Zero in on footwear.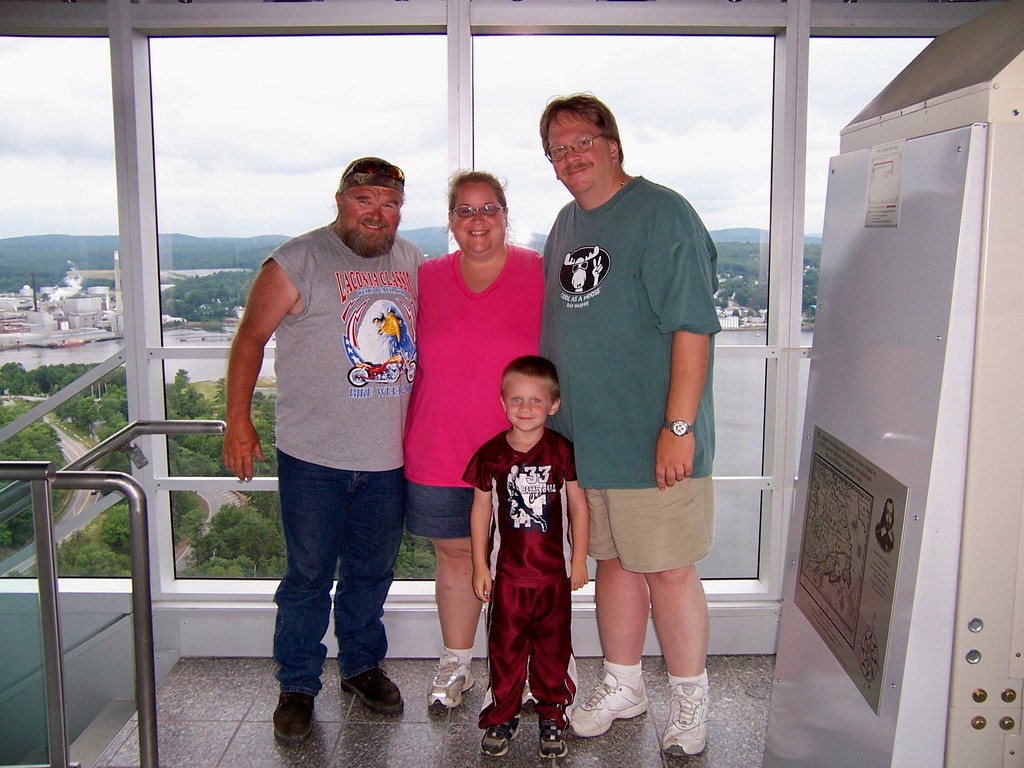
Zeroed in: rect(663, 663, 726, 760).
